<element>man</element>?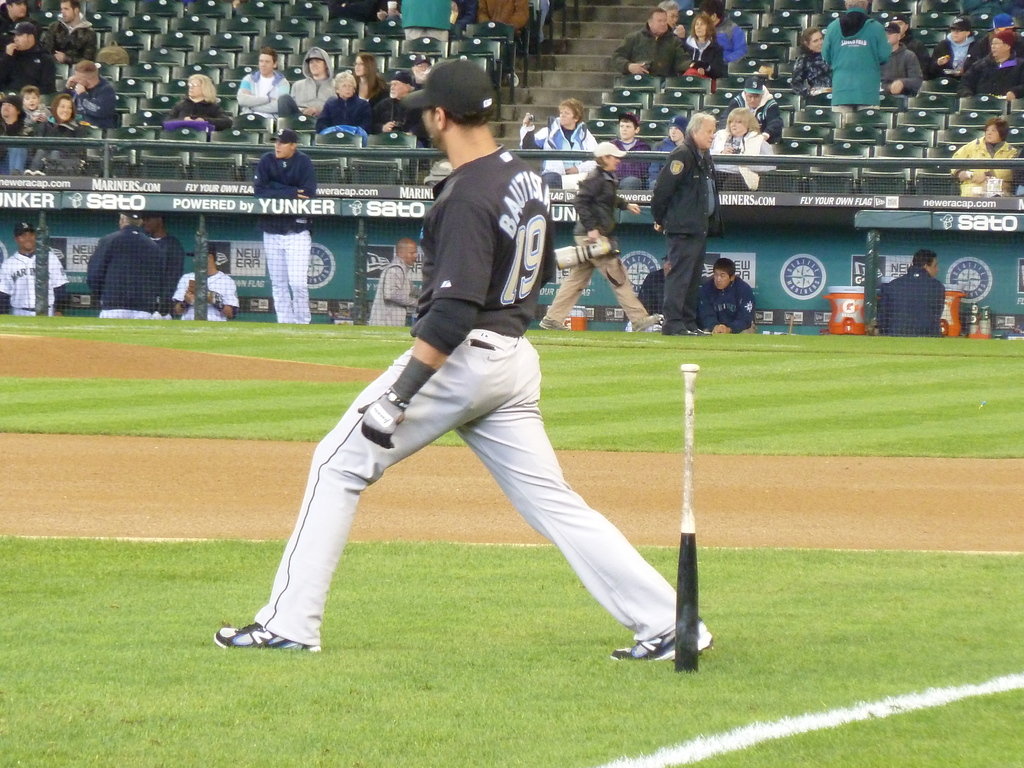
138,207,186,316
